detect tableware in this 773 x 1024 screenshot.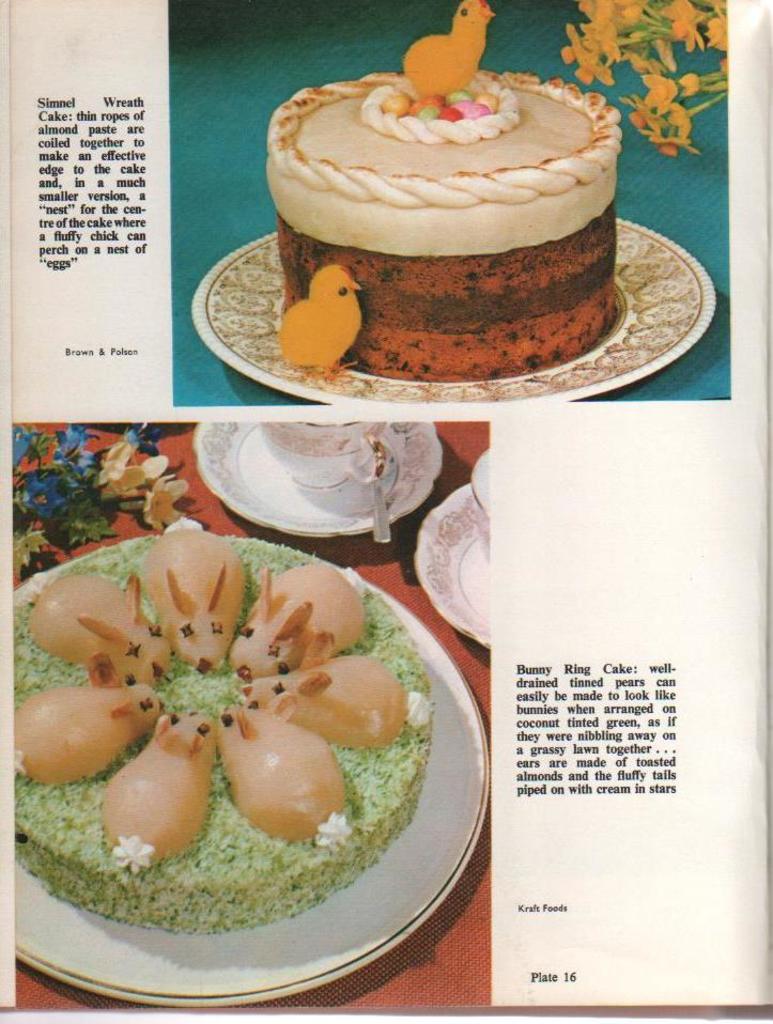
Detection: bbox(191, 229, 717, 401).
